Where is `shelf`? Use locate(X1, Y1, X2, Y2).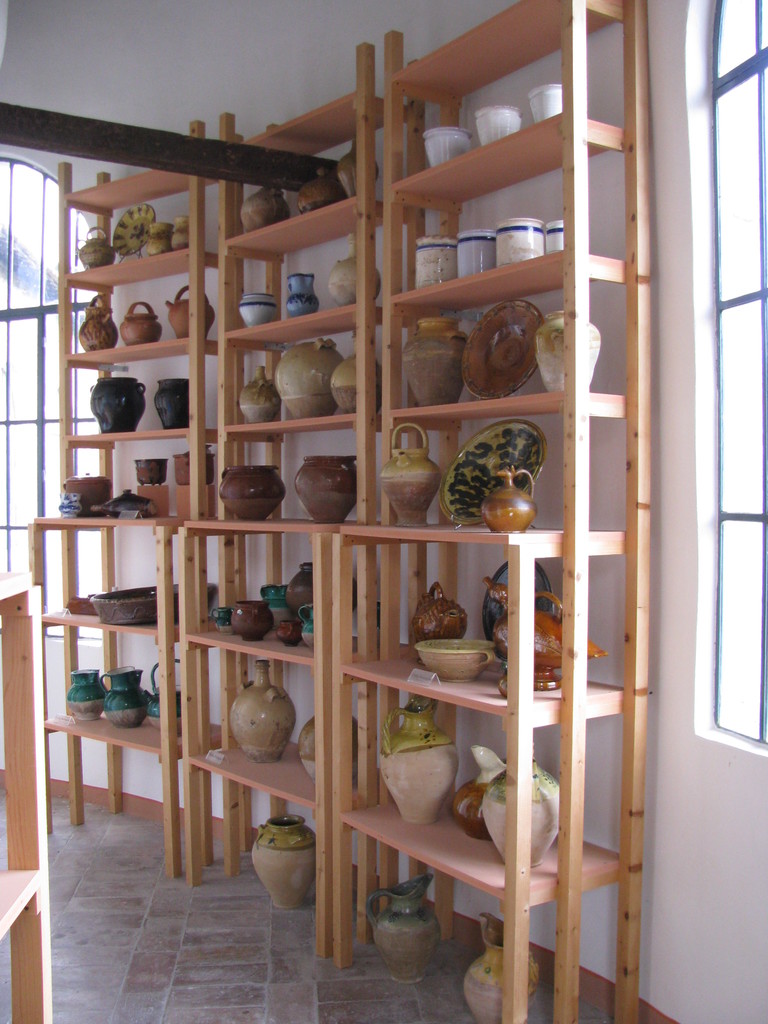
locate(0, 564, 56, 1023).
